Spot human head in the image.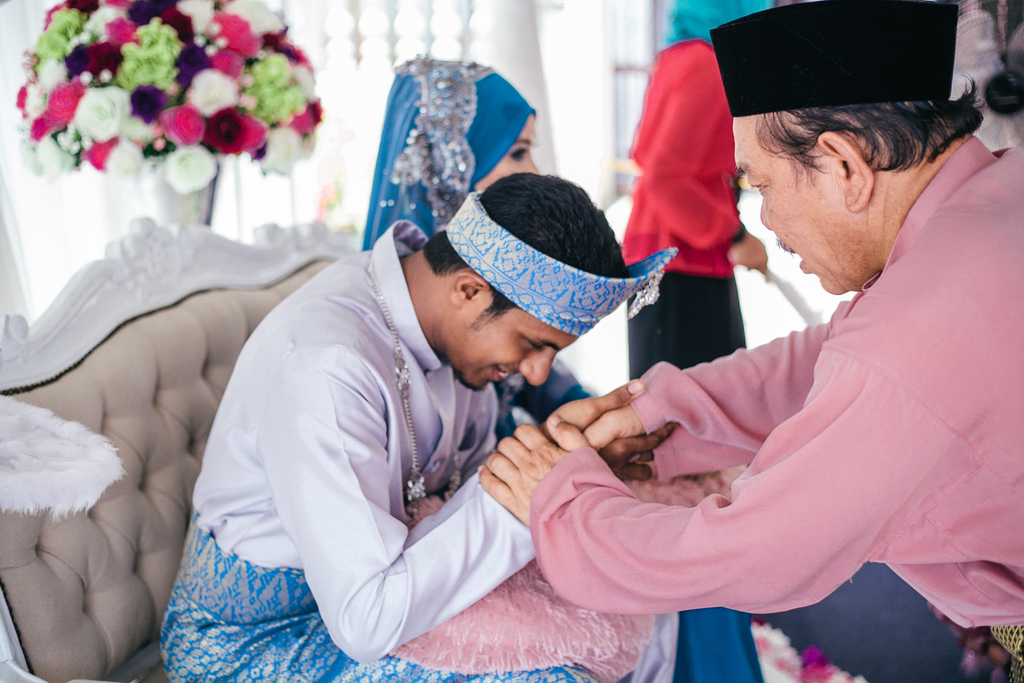
human head found at (left=403, top=177, right=664, bottom=376).
